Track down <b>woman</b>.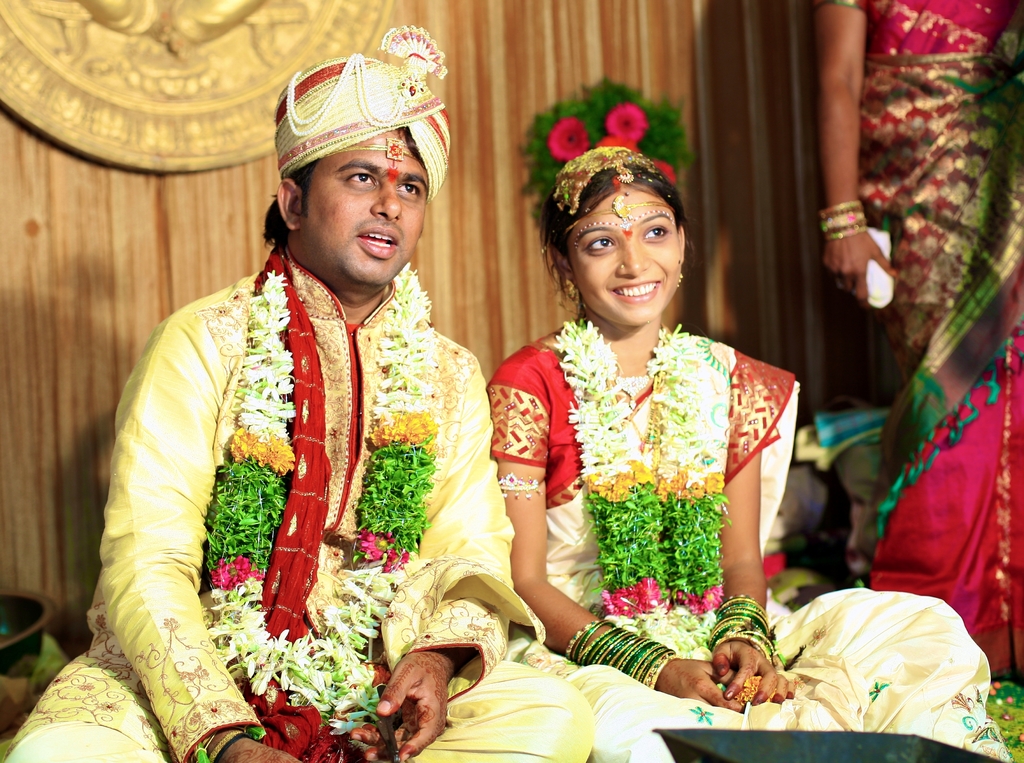
Tracked to (left=481, top=145, right=1012, bottom=762).
